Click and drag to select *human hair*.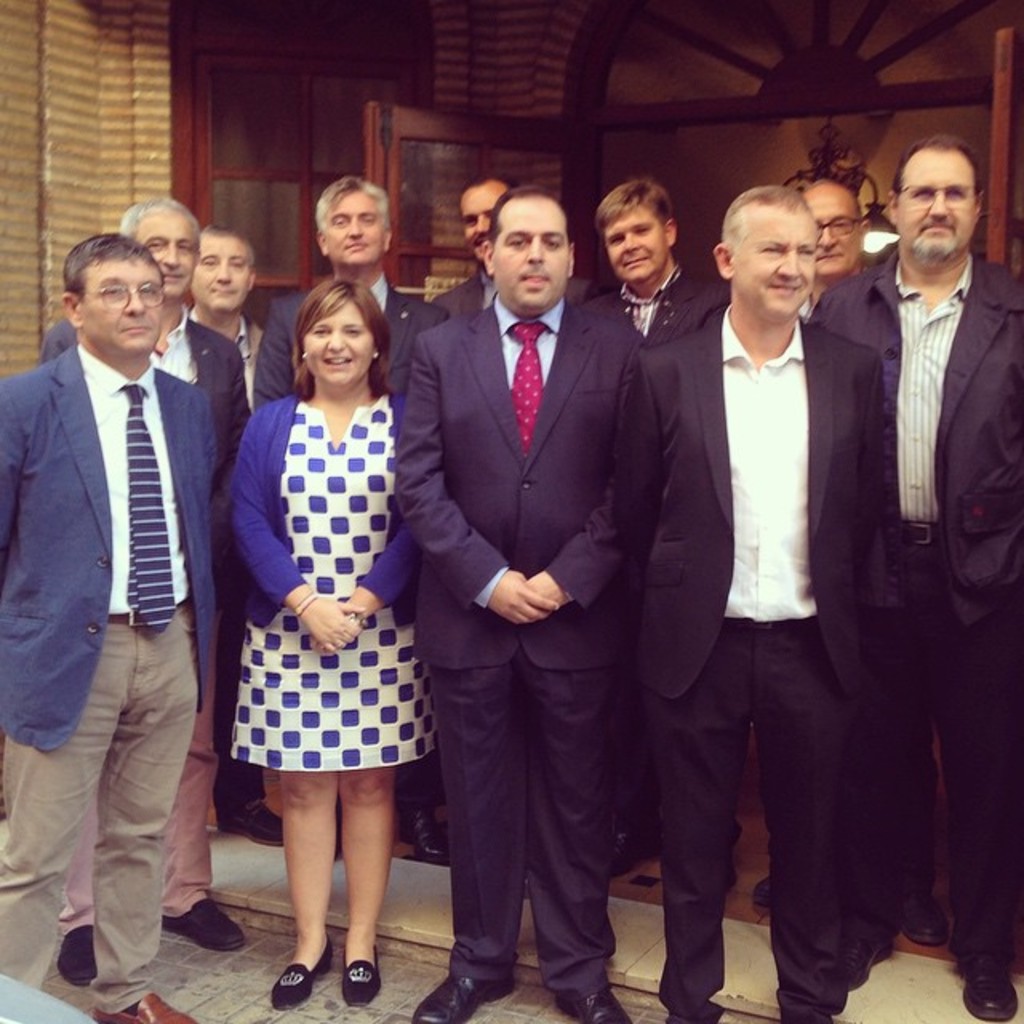
Selection: region(802, 178, 861, 227).
